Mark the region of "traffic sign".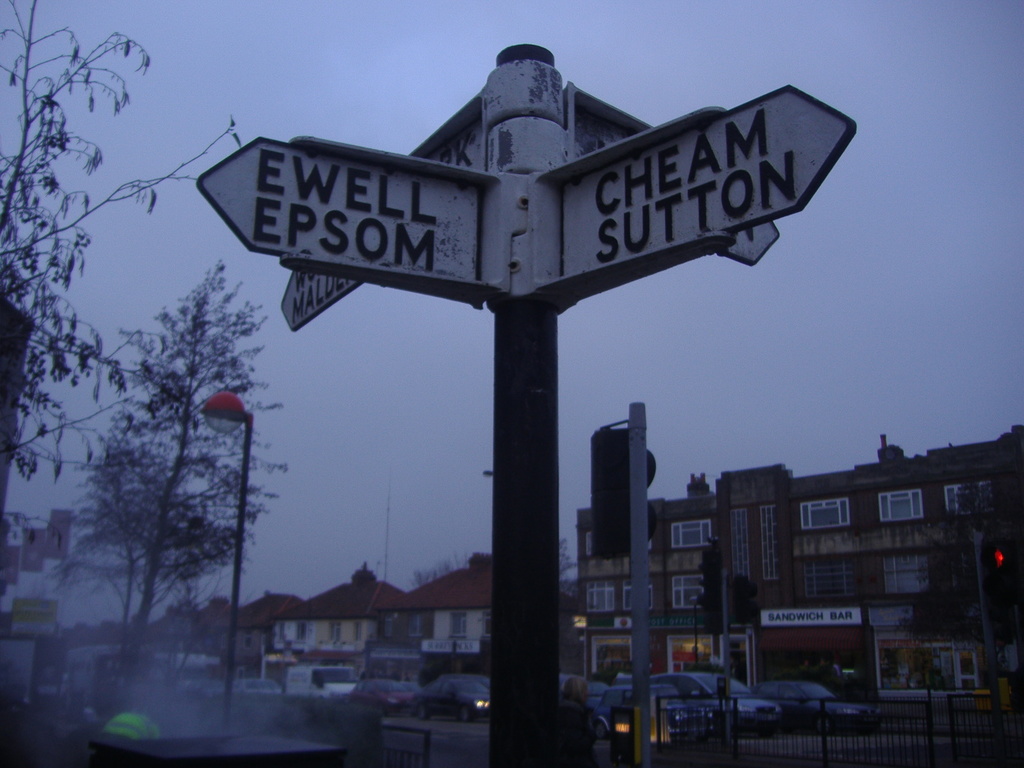
Region: (left=198, top=135, right=508, bottom=296).
